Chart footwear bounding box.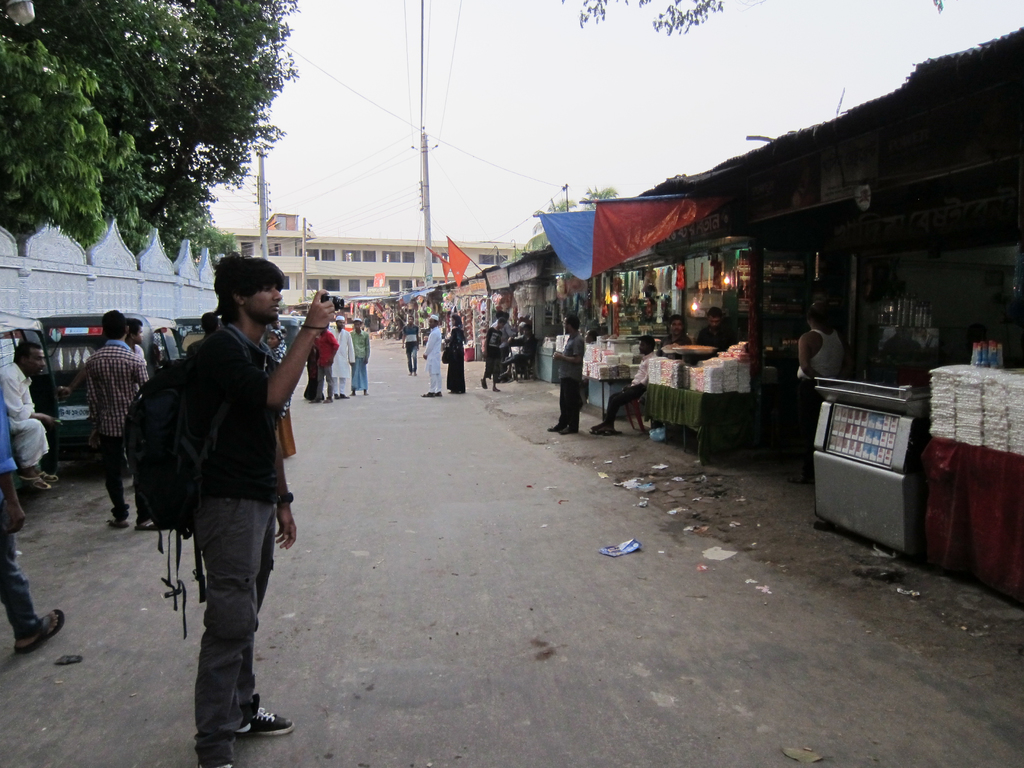
Charted: (left=104, top=516, right=126, bottom=531).
